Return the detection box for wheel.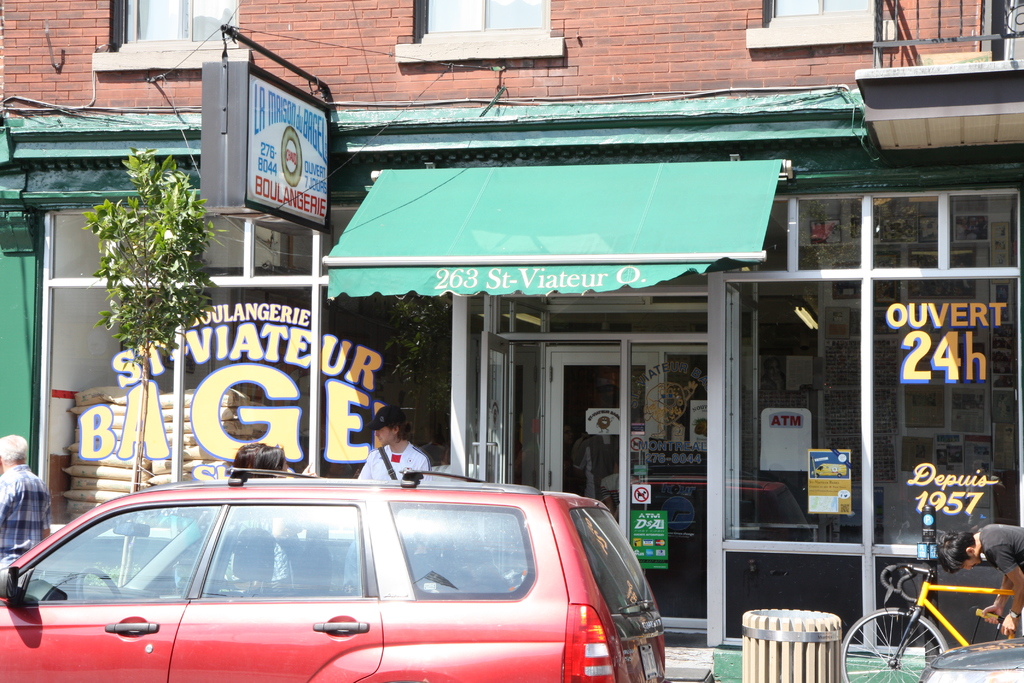
{"left": 72, "top": 569, "right": 120, "bottom": 595}.
